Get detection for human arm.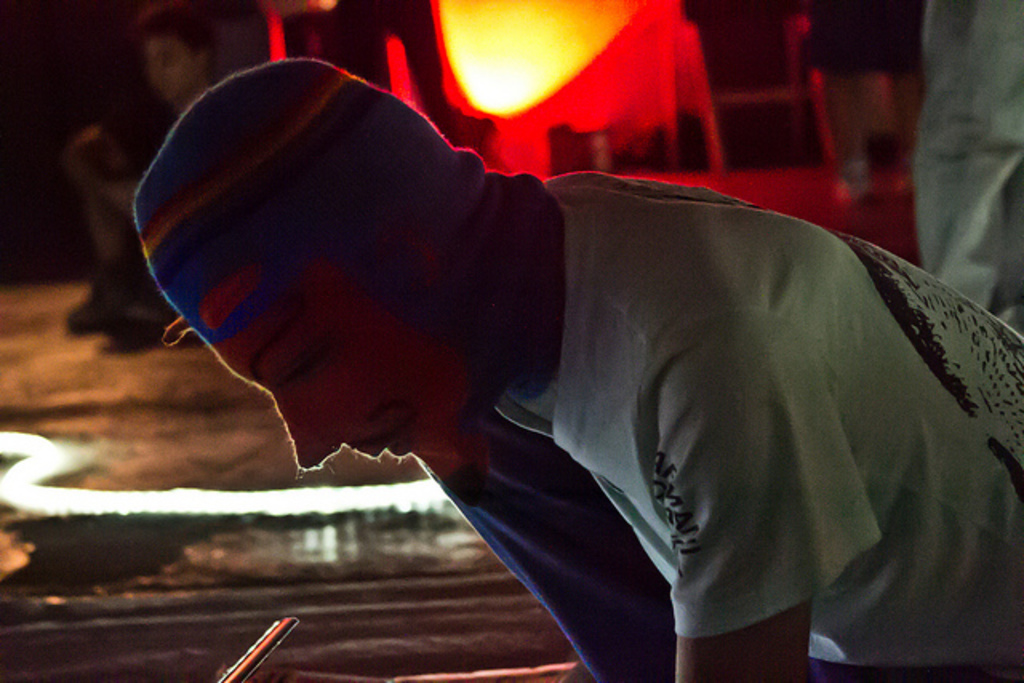
Detection: 586:234:936:675.
